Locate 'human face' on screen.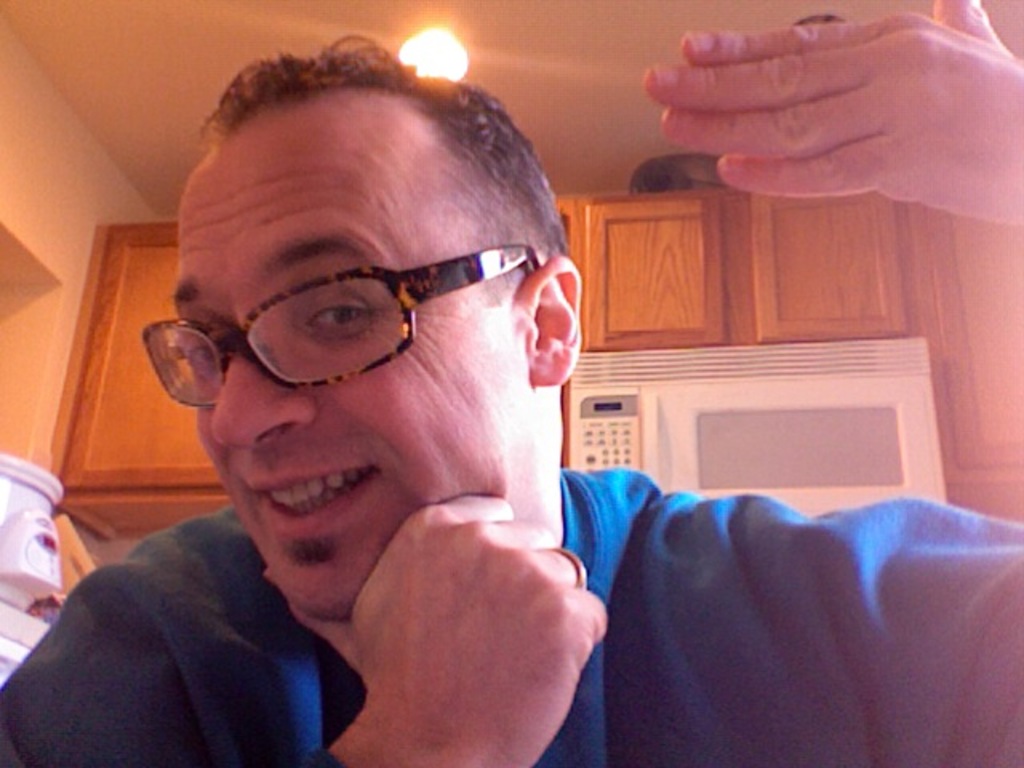
On screen at BBox(166, 109, 538, 629).
